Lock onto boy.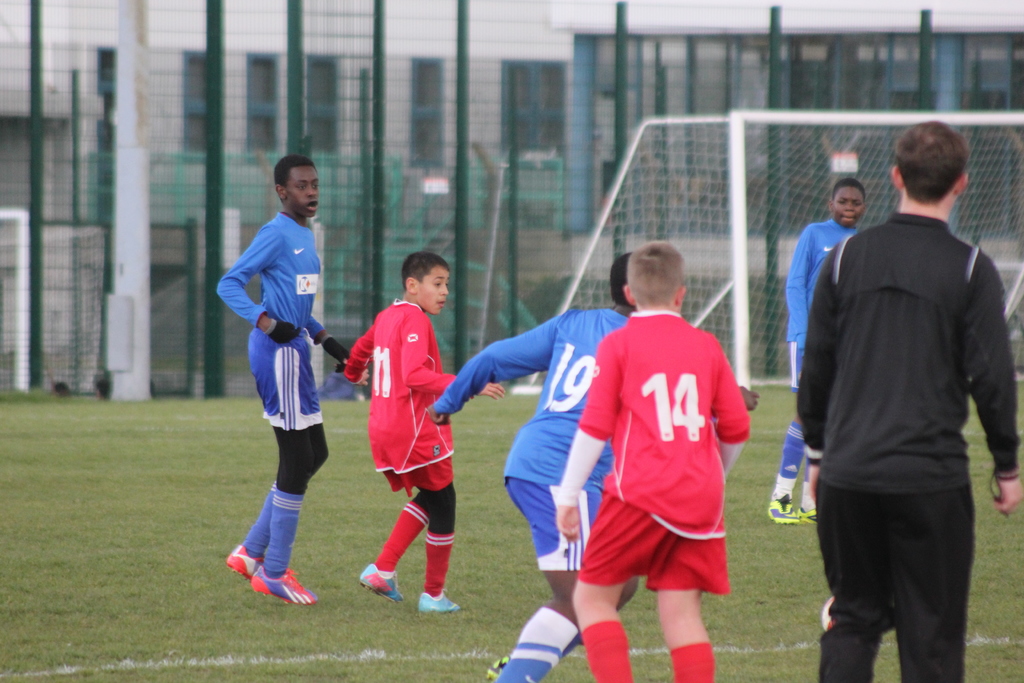
Locked: [424, 245, 760, 682].
